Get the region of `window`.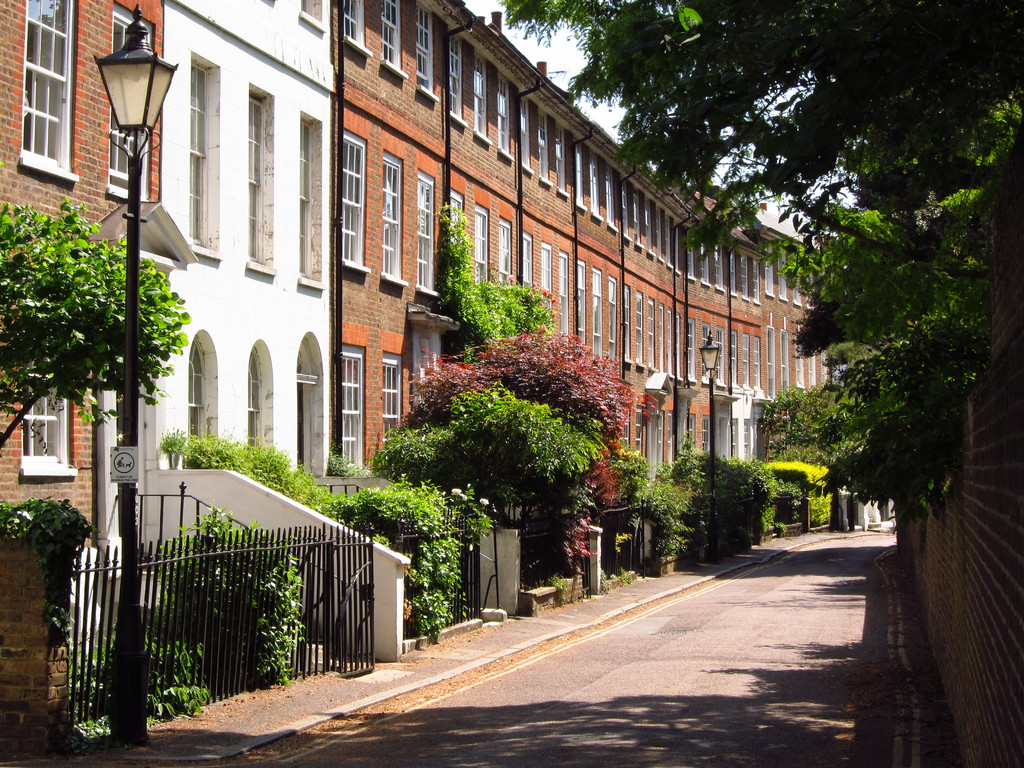
(589, 158, 605, 218).
